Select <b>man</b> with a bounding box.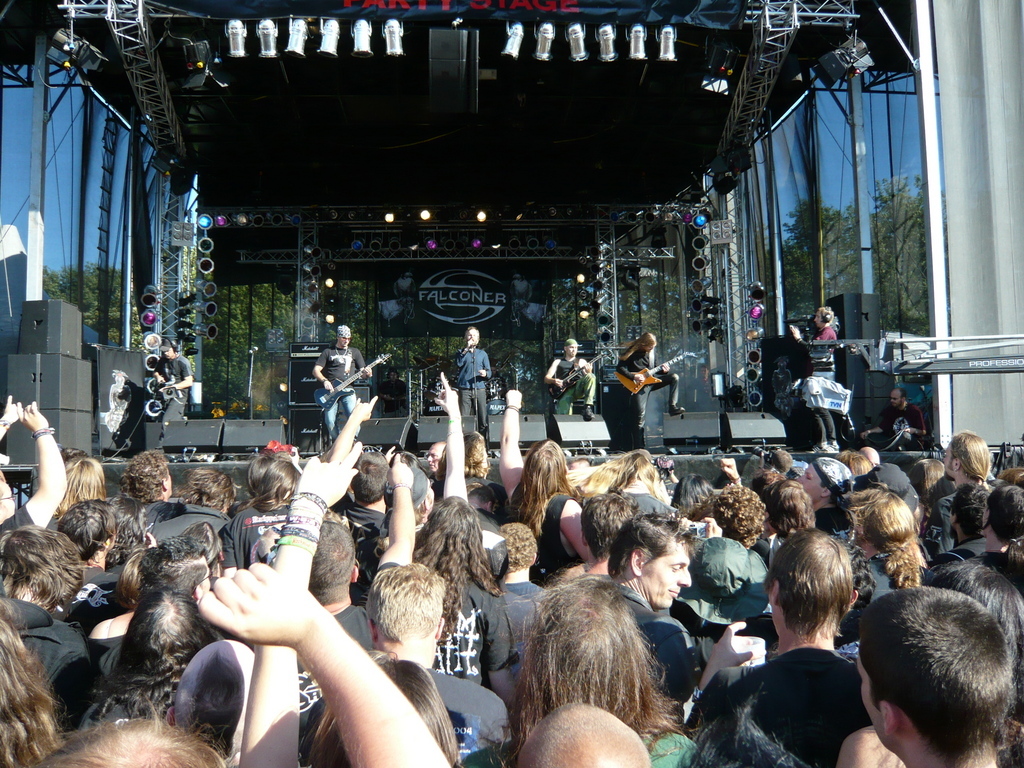
select_region(118, 450, 181, 521).
